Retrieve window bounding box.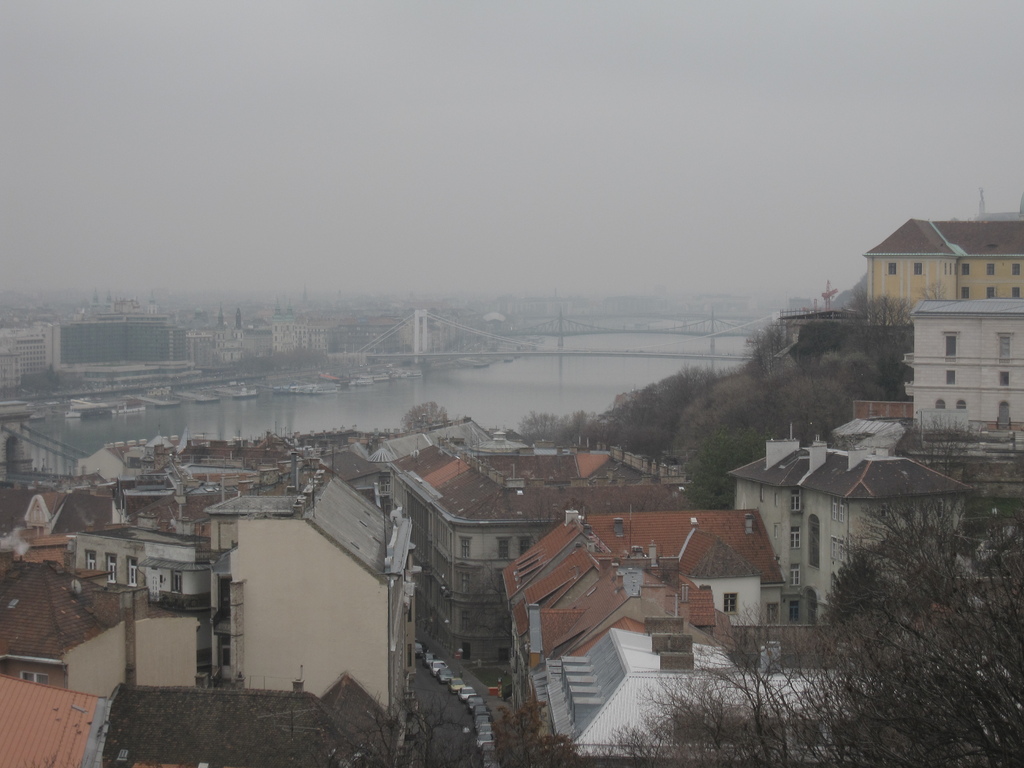
Bounding box: 764,601,779,627.
